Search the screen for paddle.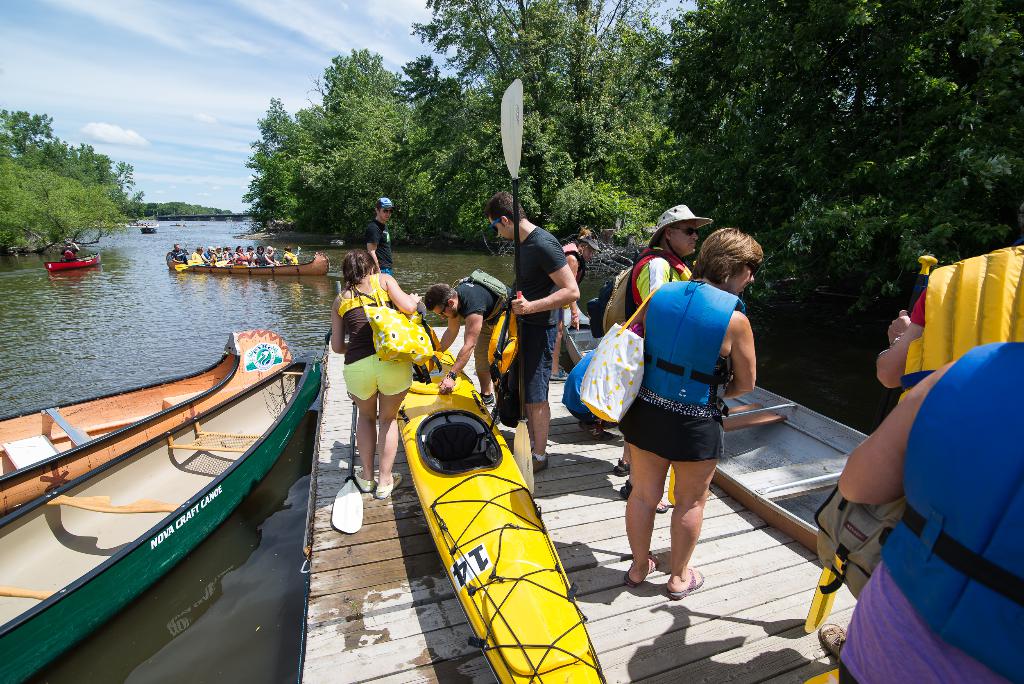
Found at (500, 79, 537, 496).
